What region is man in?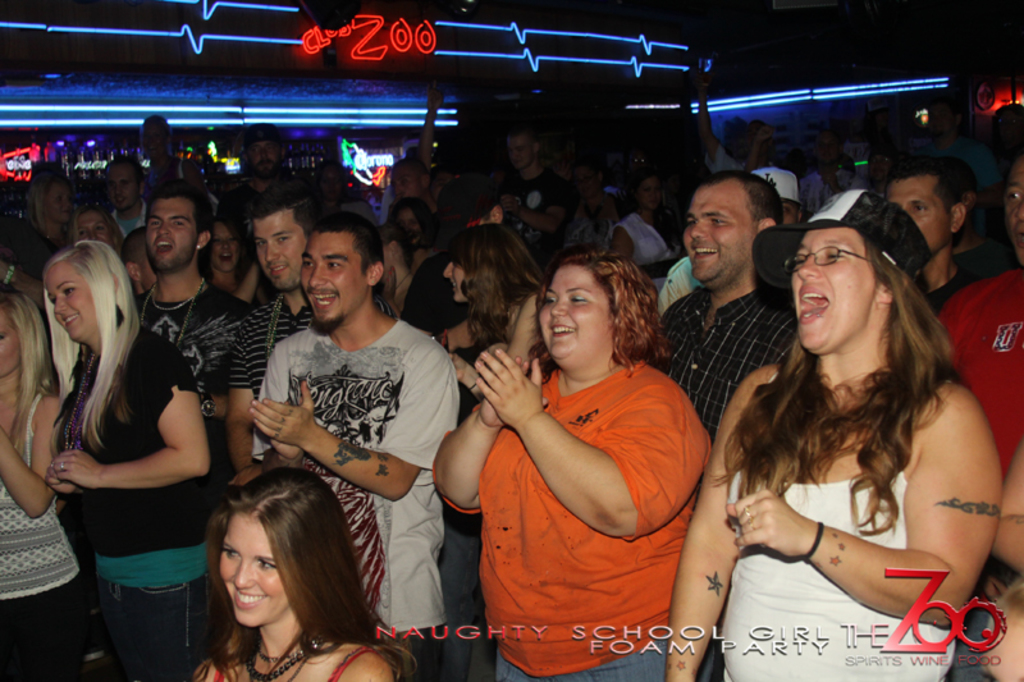
select_region(690, 100, 796, 183).
